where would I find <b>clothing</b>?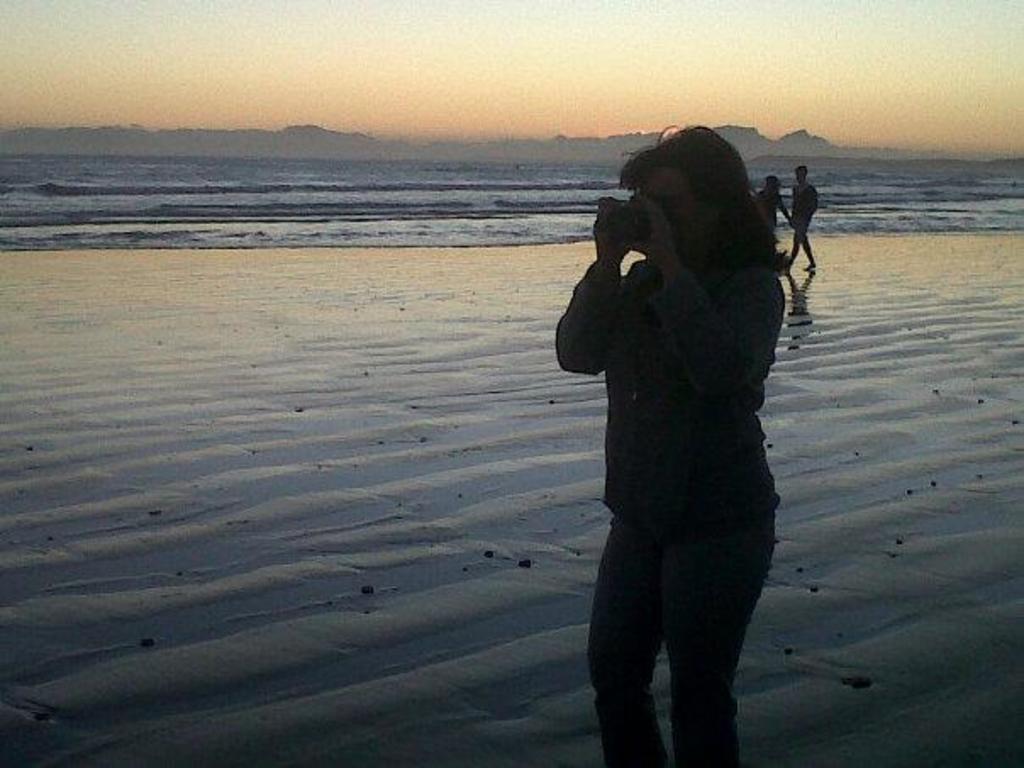
At 559:220:805:766.
